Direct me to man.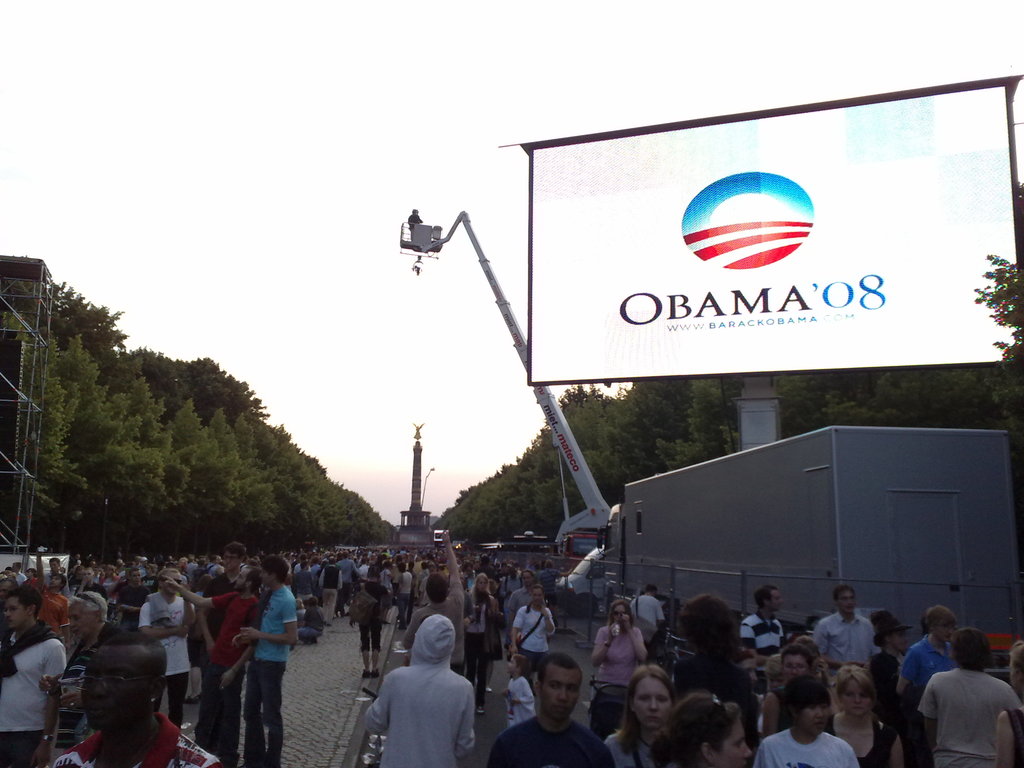
Direction: Rect(0, 591, 68, 767).
